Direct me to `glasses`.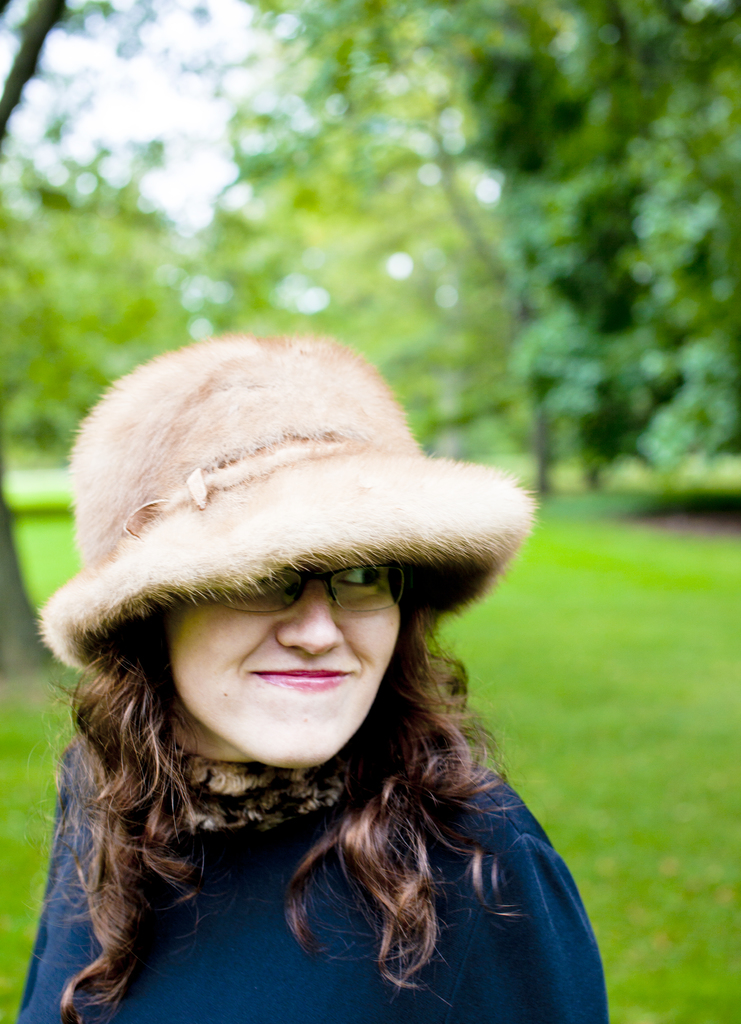
Direction: 206 568 414 618.
